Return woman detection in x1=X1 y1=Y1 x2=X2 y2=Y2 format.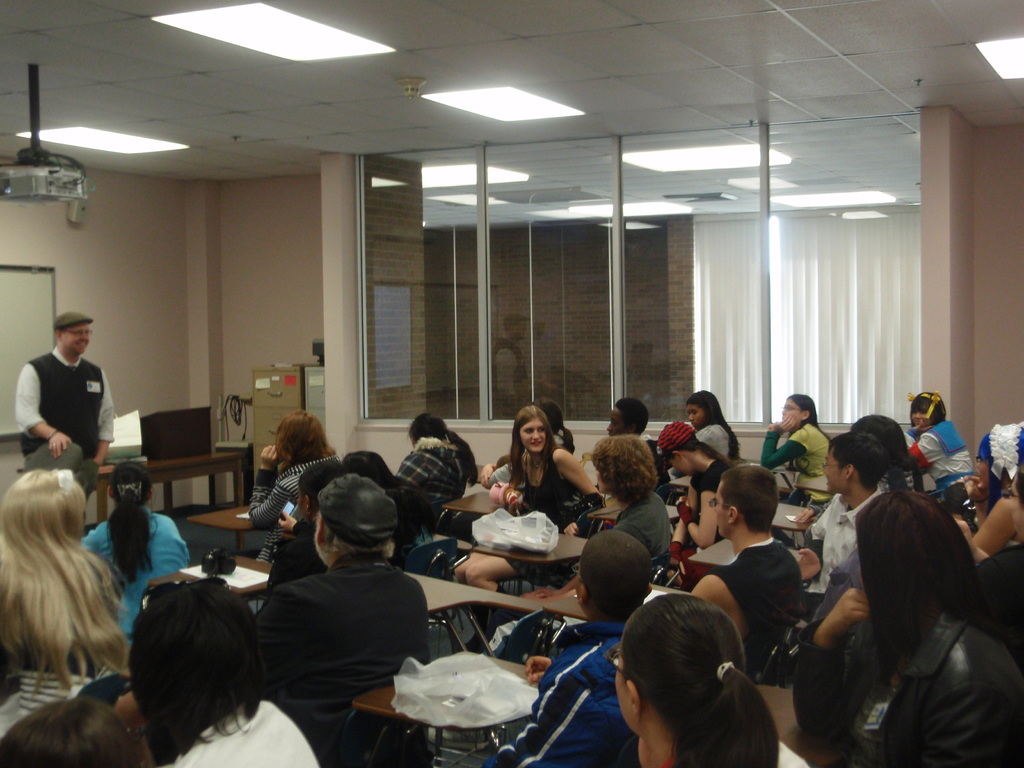
x1=391 y1=412 x2=482 y2=499.
